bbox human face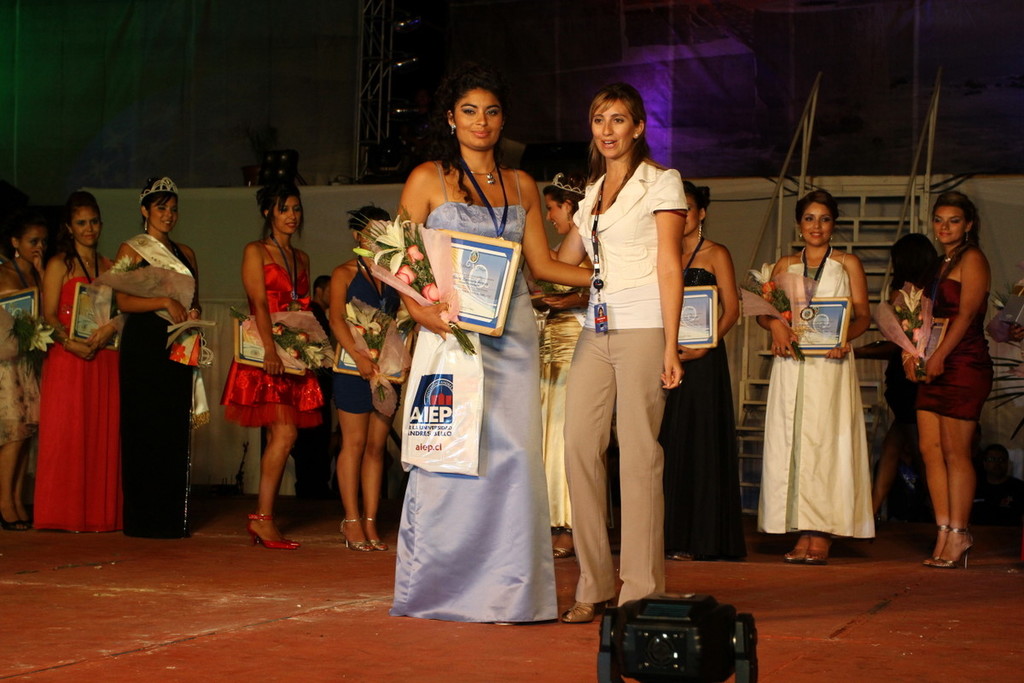
{"x1": 20, "y1": 223, "x2": 43, "y2": 260}
